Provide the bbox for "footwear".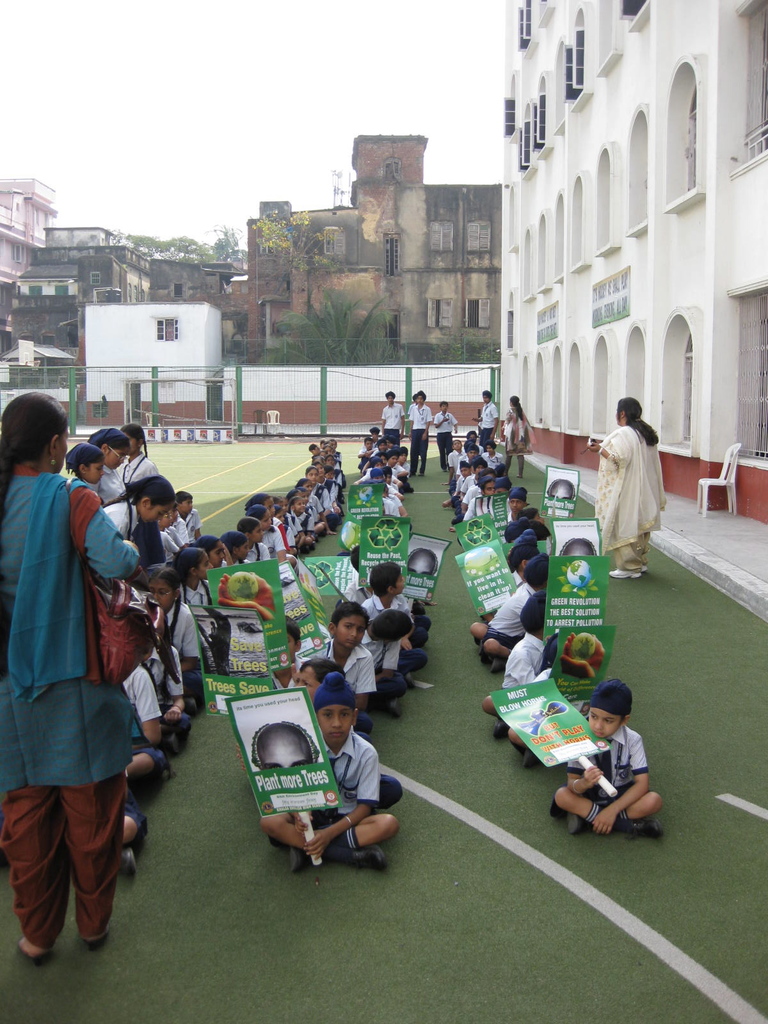
select_region(403, 671, 415, 689).
